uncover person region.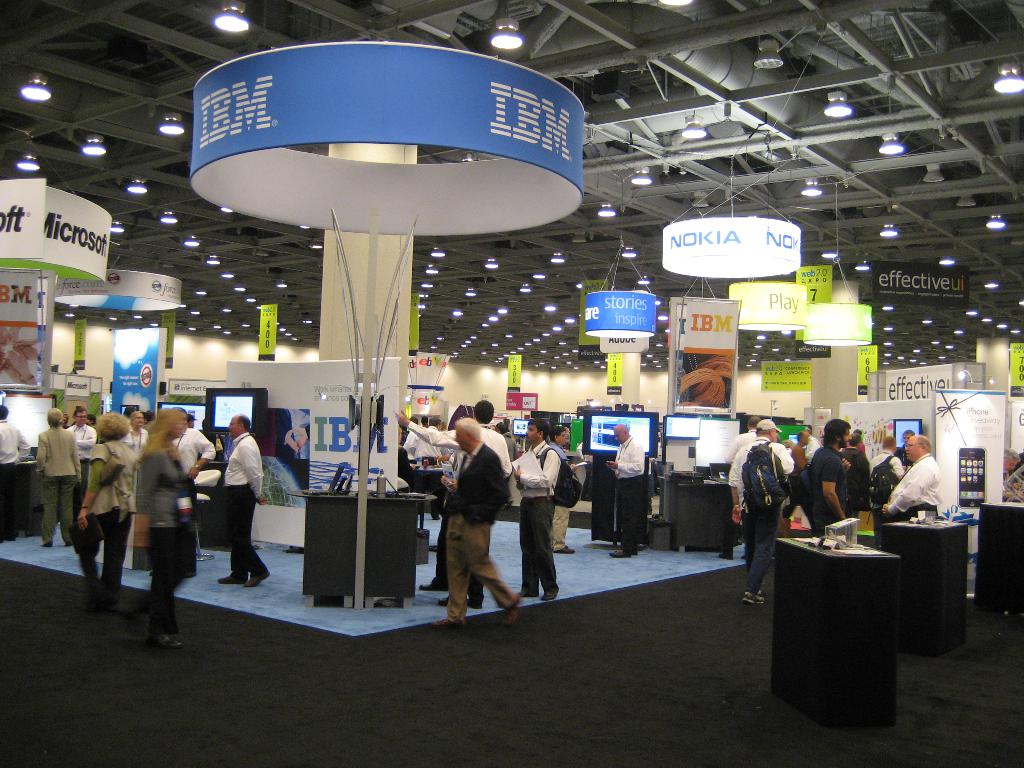
Uncovered: {"left": 36, "top": 410, "right": 80, "bottom": 547}.
